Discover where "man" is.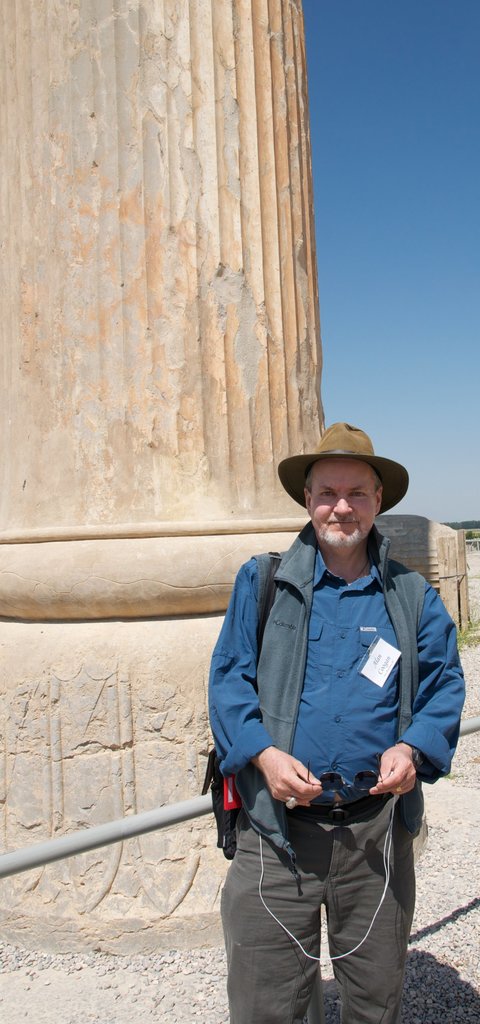
Discovered at [x1=191, y1=426, x2=454, y2=1019].
